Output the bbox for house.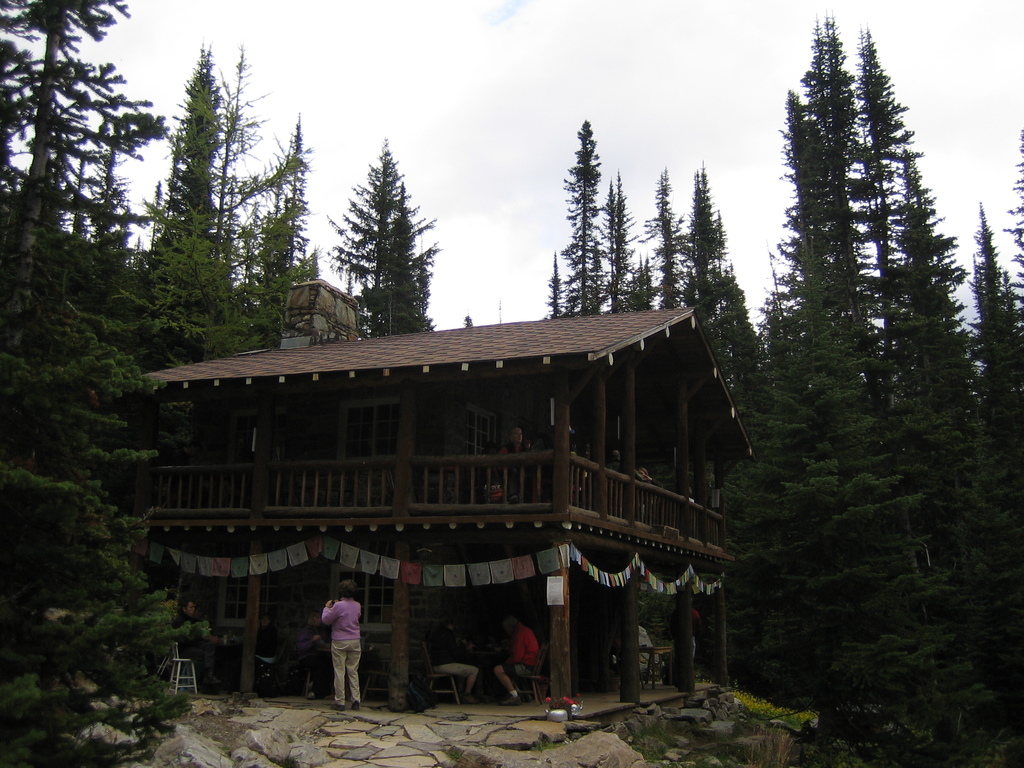
97, 215, 824, 700.
